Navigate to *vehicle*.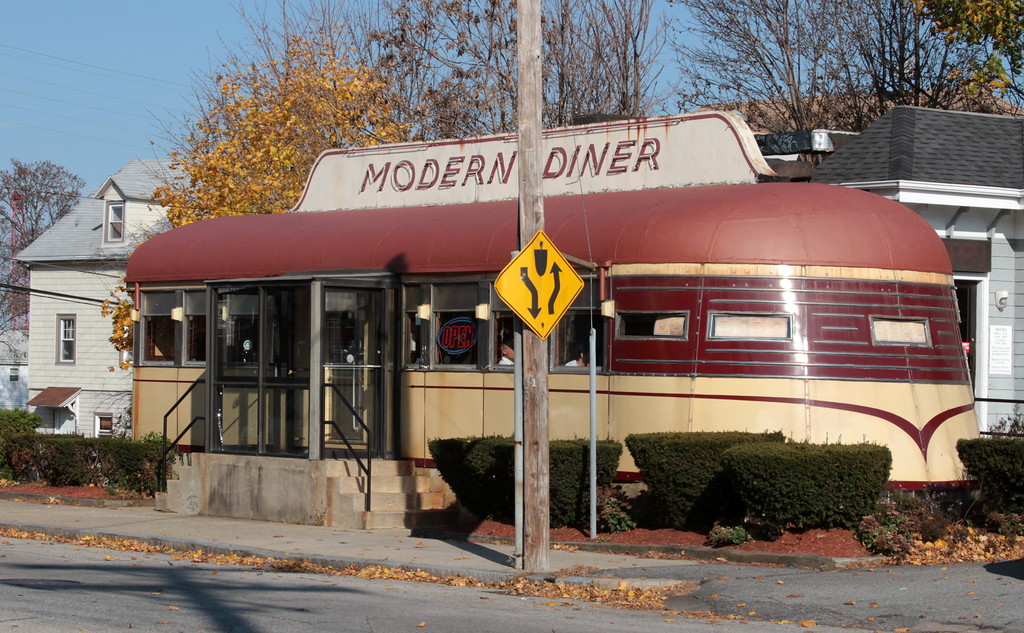
Navigation target: l=100, t=132, r=980, b=525.
